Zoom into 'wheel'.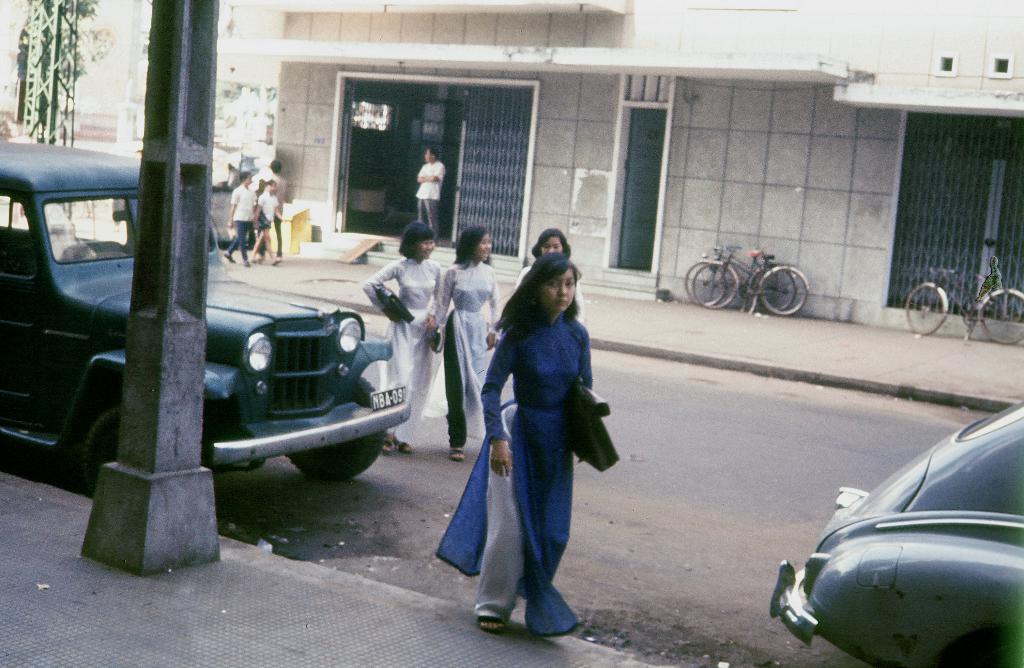
Zoom target: select_region(72, 378, 215, 493).
